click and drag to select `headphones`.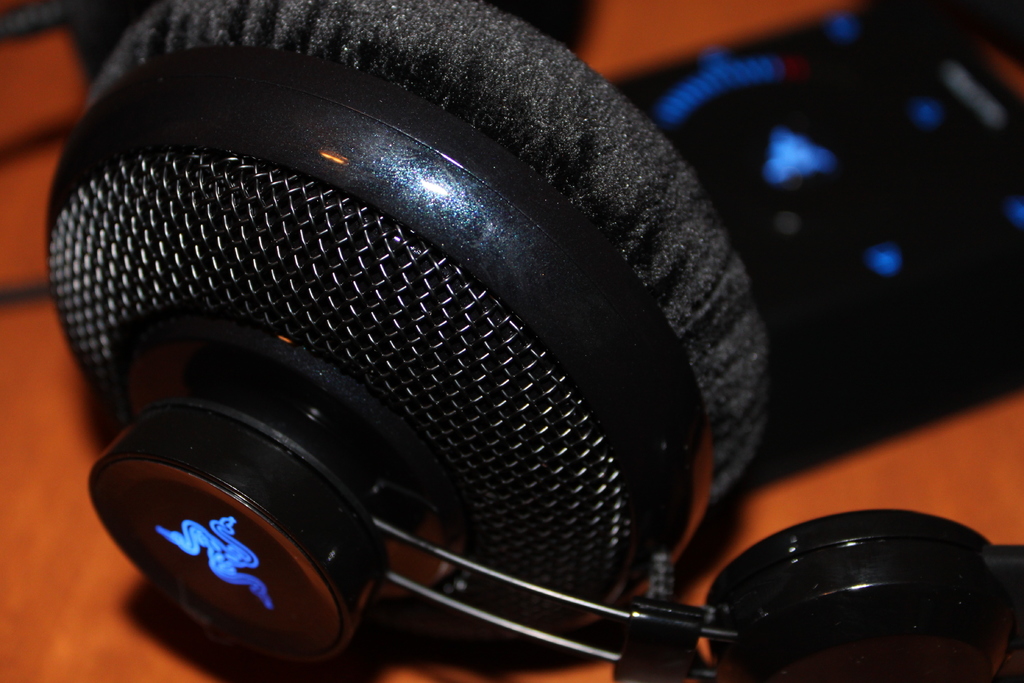
Selection: <bbox>40, 0, 1023, 682</bbox>.
